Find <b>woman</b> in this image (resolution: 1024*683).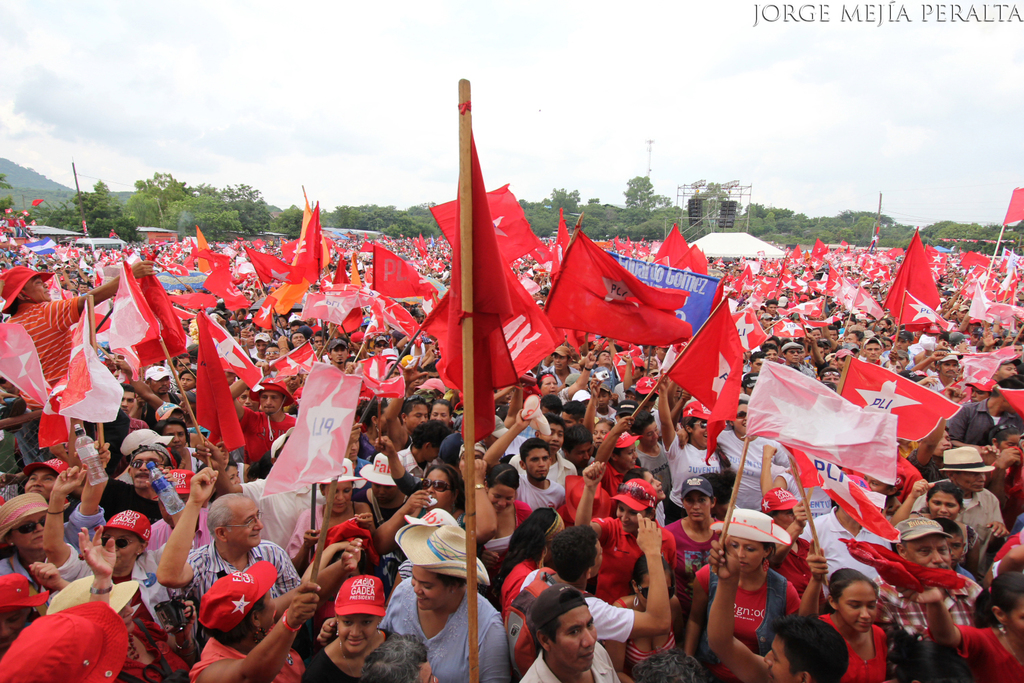
Rect(316, 522, 512, 682).
